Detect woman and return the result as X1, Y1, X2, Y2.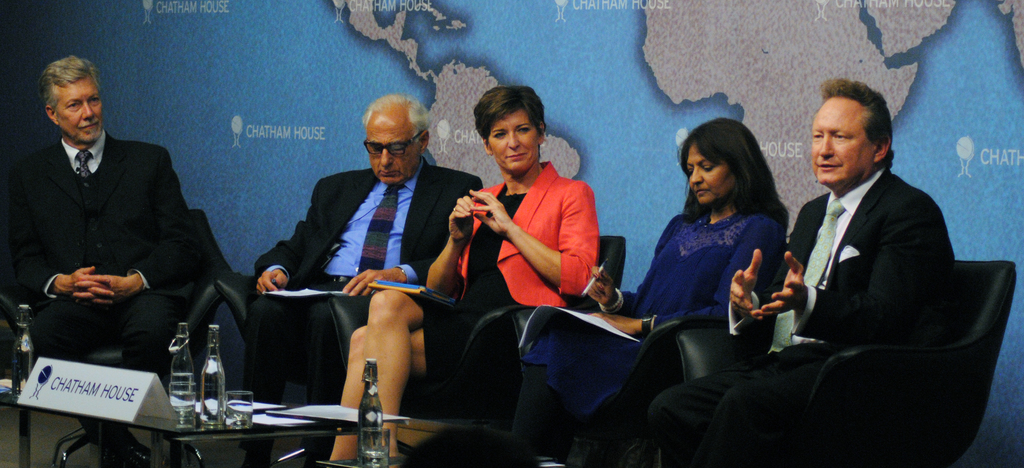
331, 90, 600, 464.
